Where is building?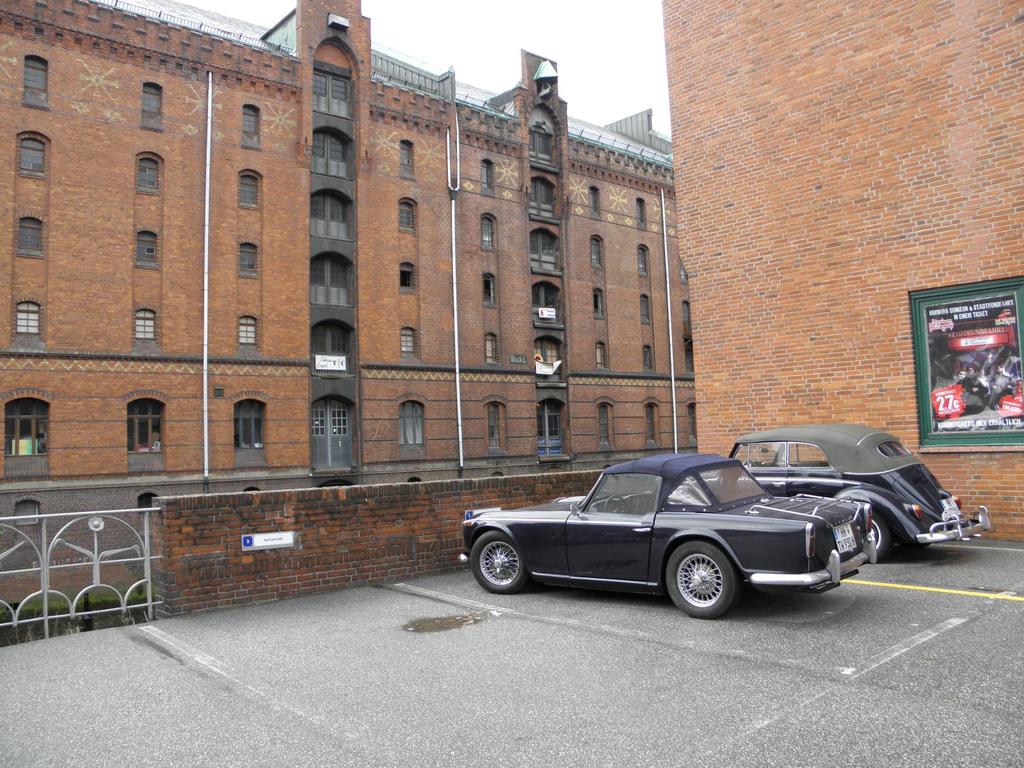
(0, 0, 703, 589).
